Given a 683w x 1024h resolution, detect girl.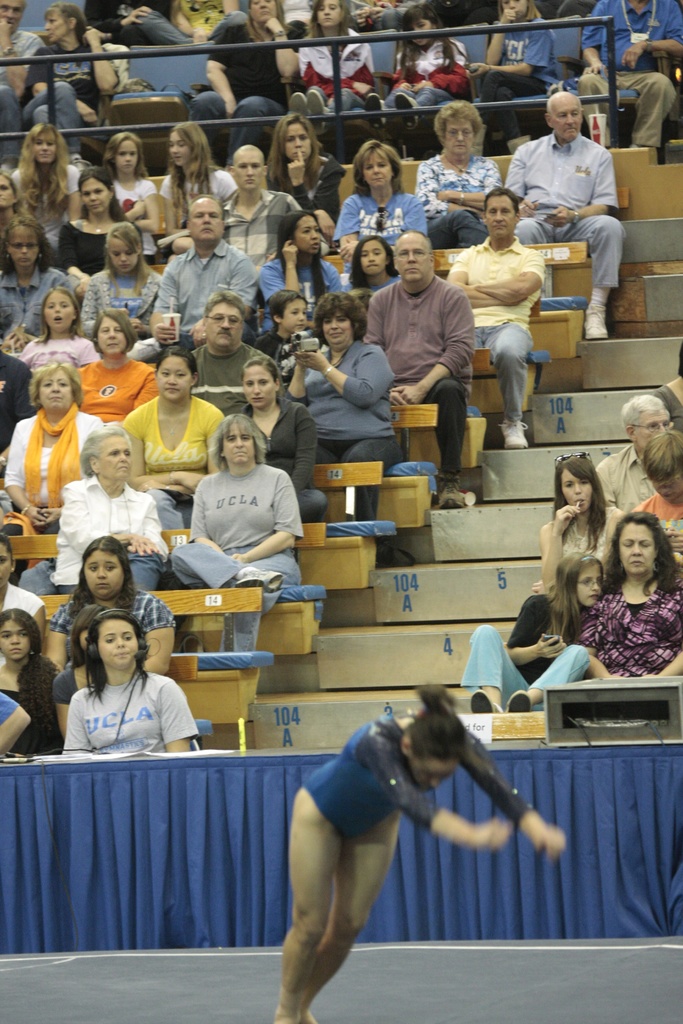
bbox(0, 538, 51, 650).
